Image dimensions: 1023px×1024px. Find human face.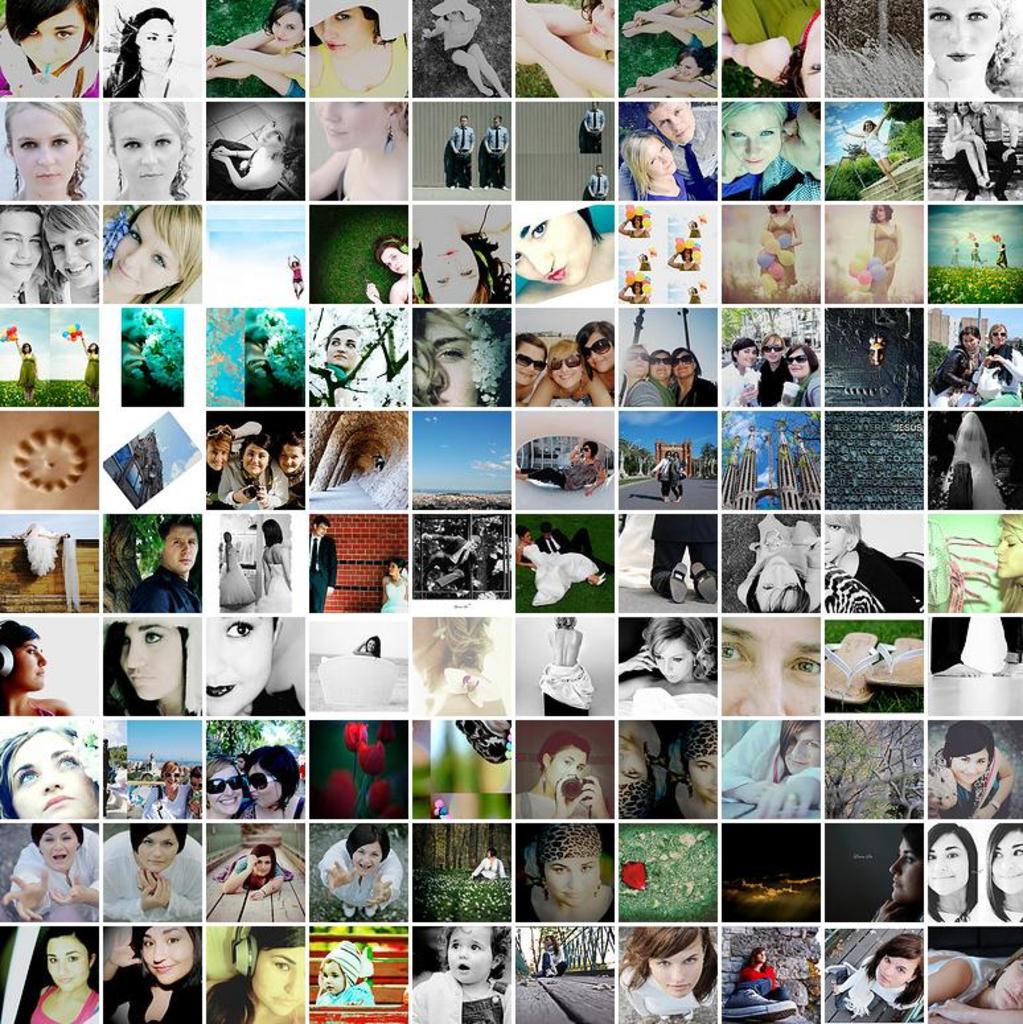
[x1=648, y1=926, x2=704, y2=998].
